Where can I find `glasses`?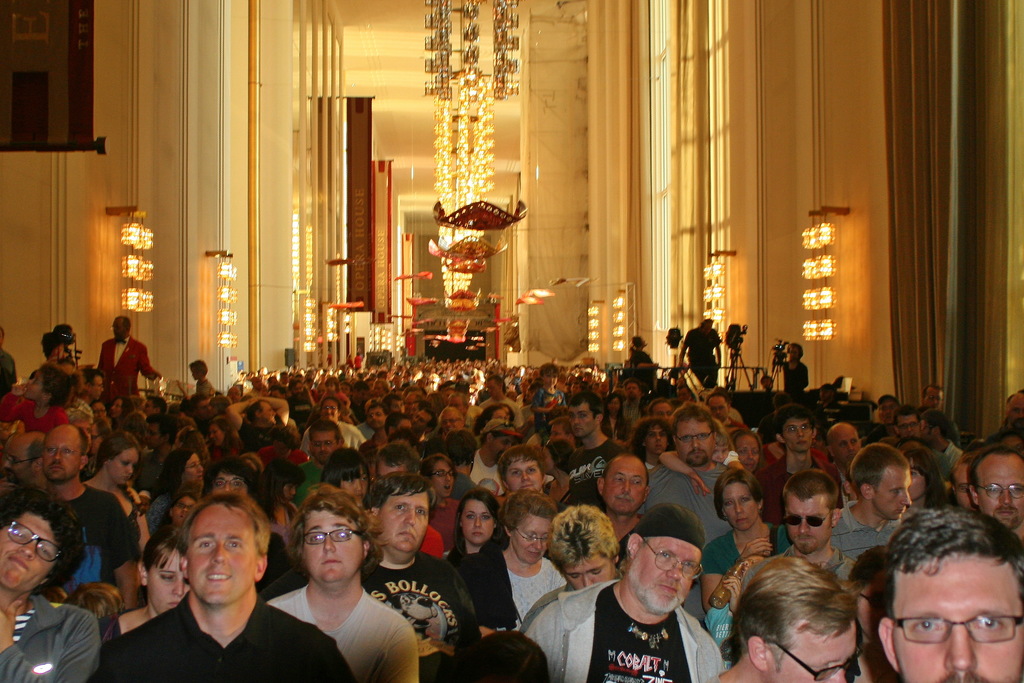
You can find it at (3, 516, 65, 566).
